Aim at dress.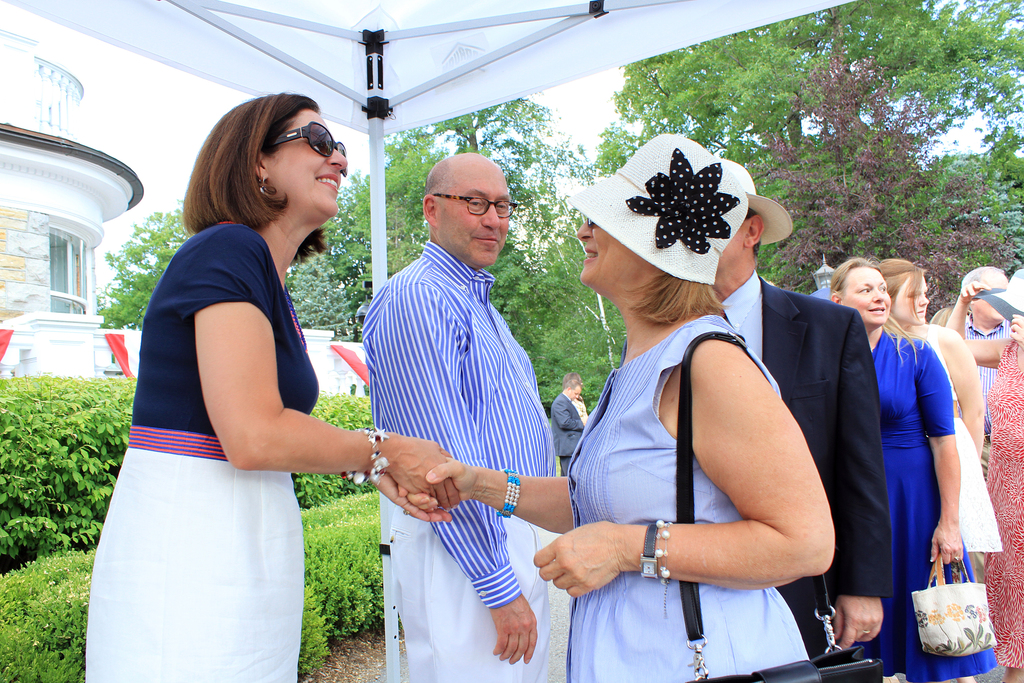
Aimed at region(840, 328, 1000, 682).
